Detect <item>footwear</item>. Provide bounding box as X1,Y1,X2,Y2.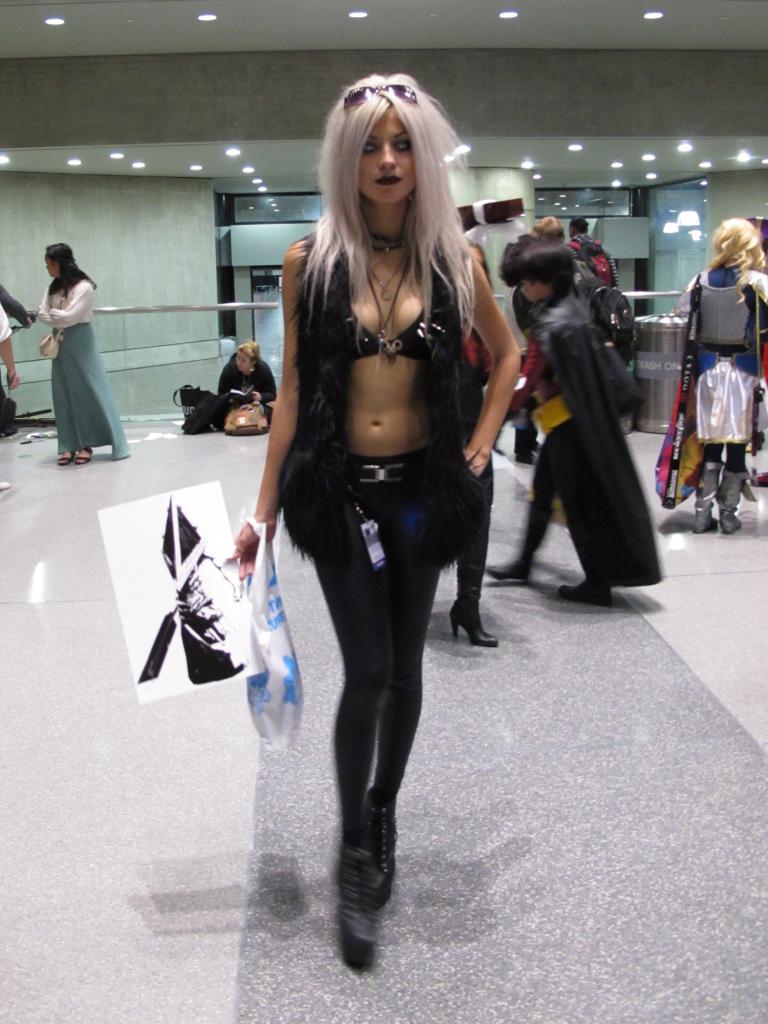
531,444,543,452.
